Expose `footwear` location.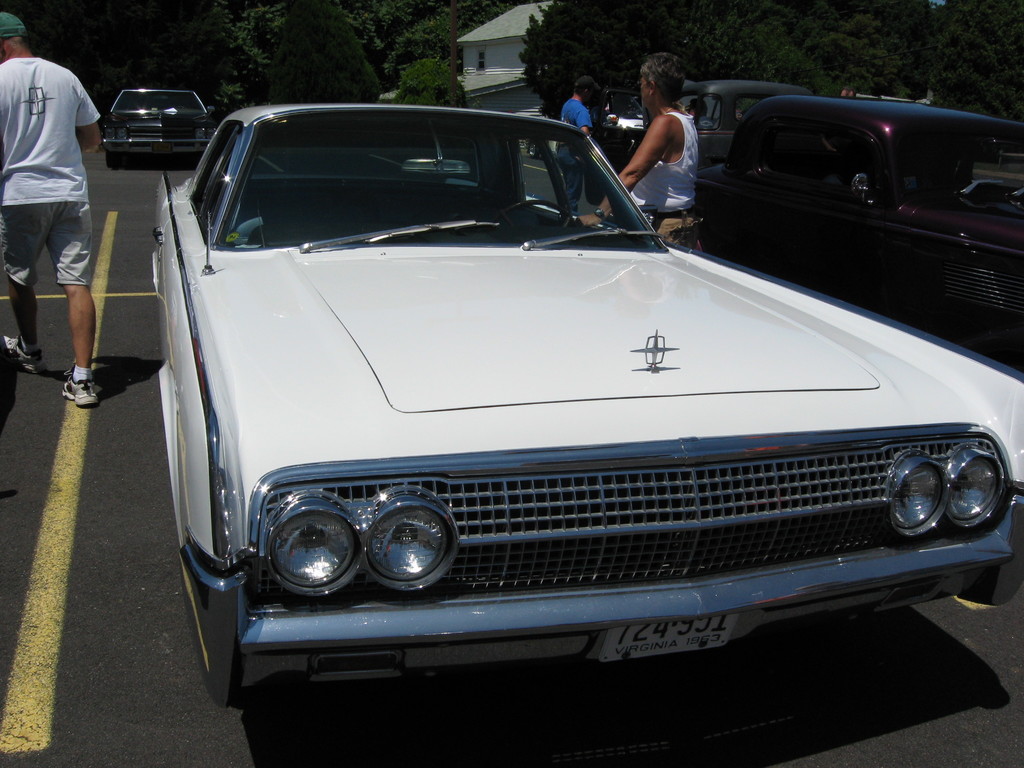
Exposed at box=[1, 335, 47, 374].
